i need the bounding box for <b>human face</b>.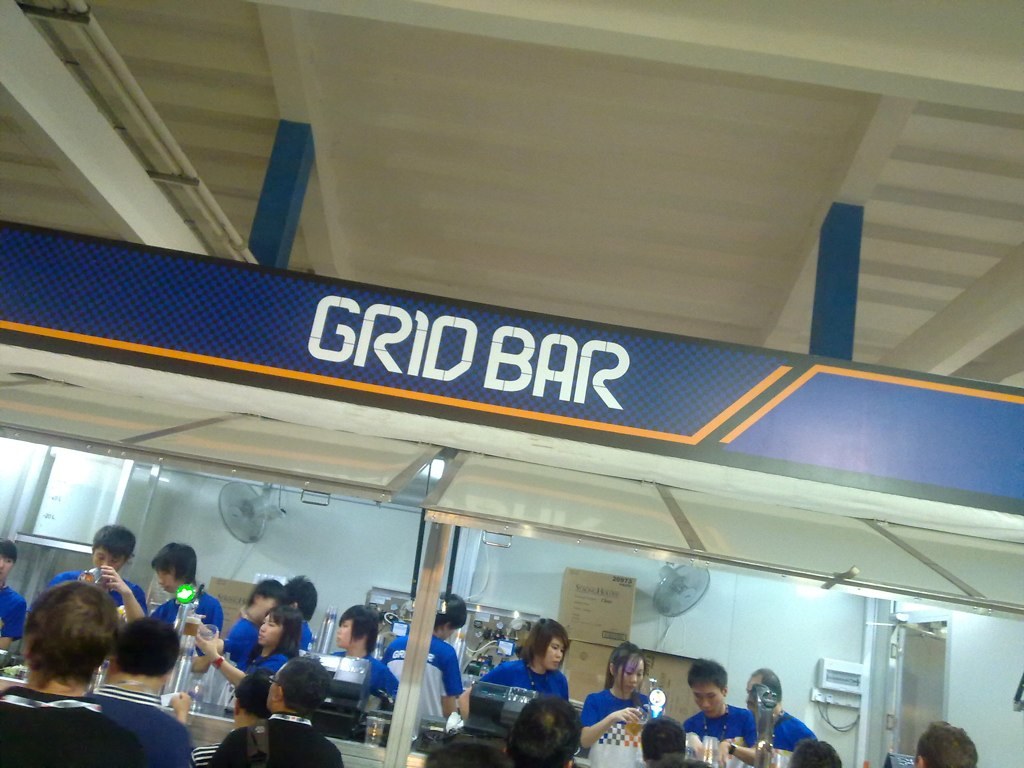
Here it is: (615,653,645,696).
